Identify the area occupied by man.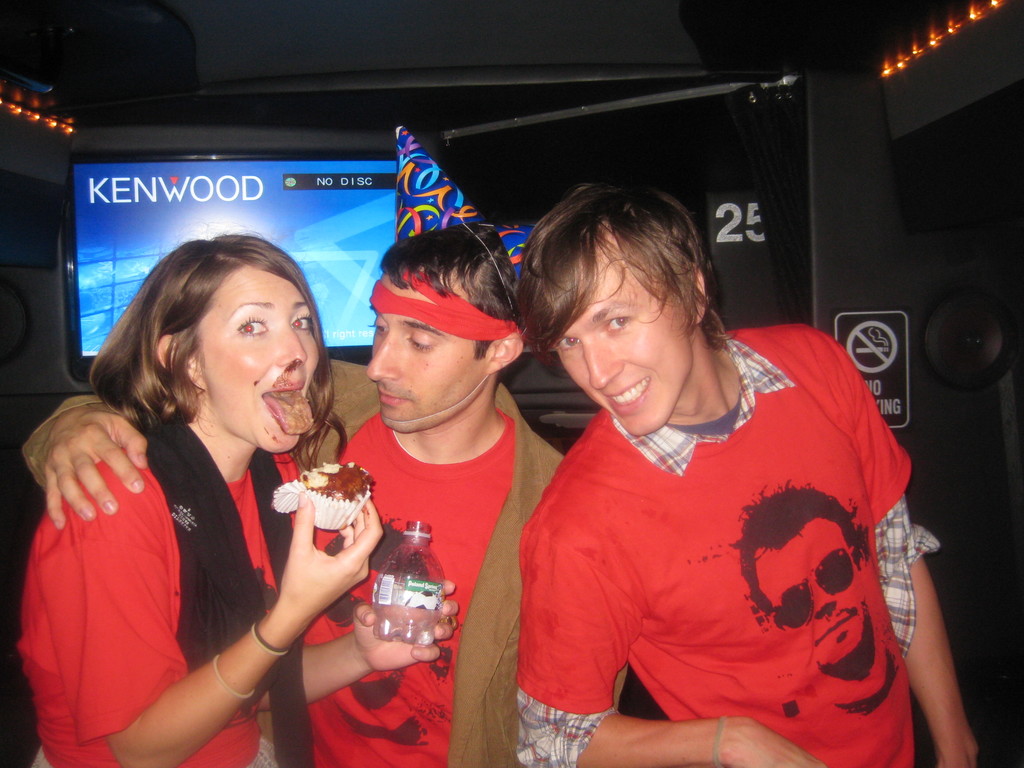
Area: [505,177,981,767].
